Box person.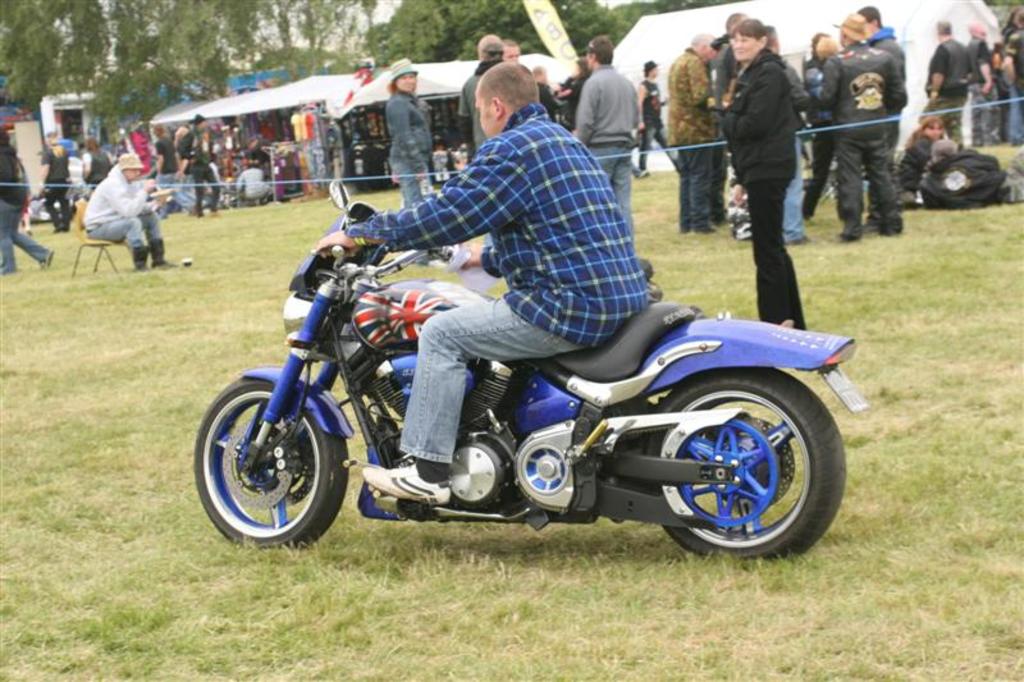
(0, 133, 49, 267).
